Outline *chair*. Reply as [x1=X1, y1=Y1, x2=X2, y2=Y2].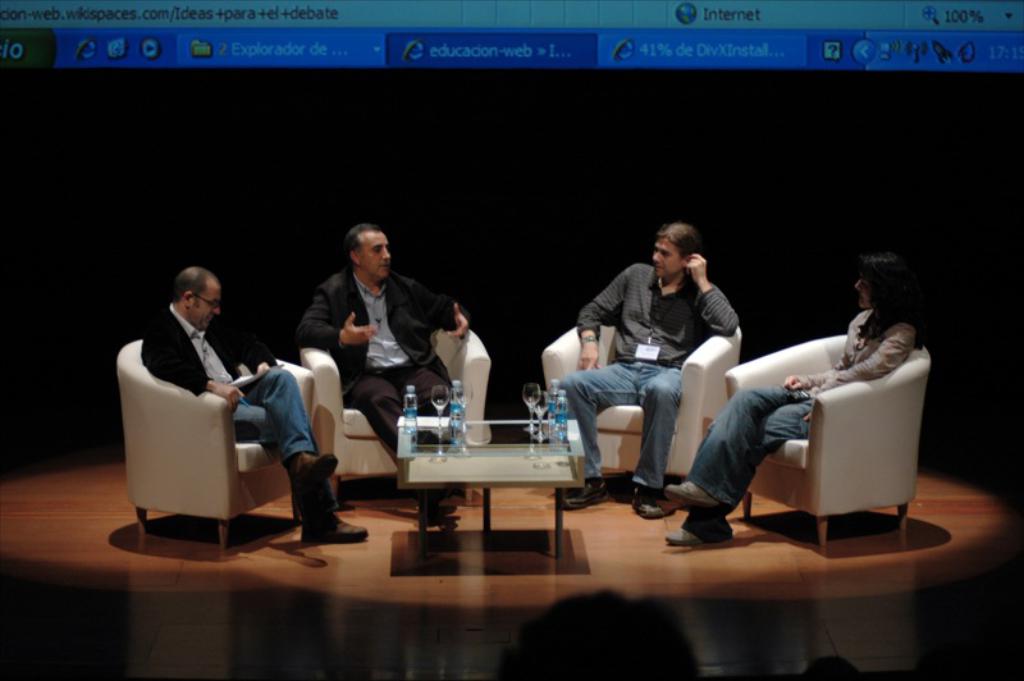
[x1=115, y1=330, x2=319, y2=556].
